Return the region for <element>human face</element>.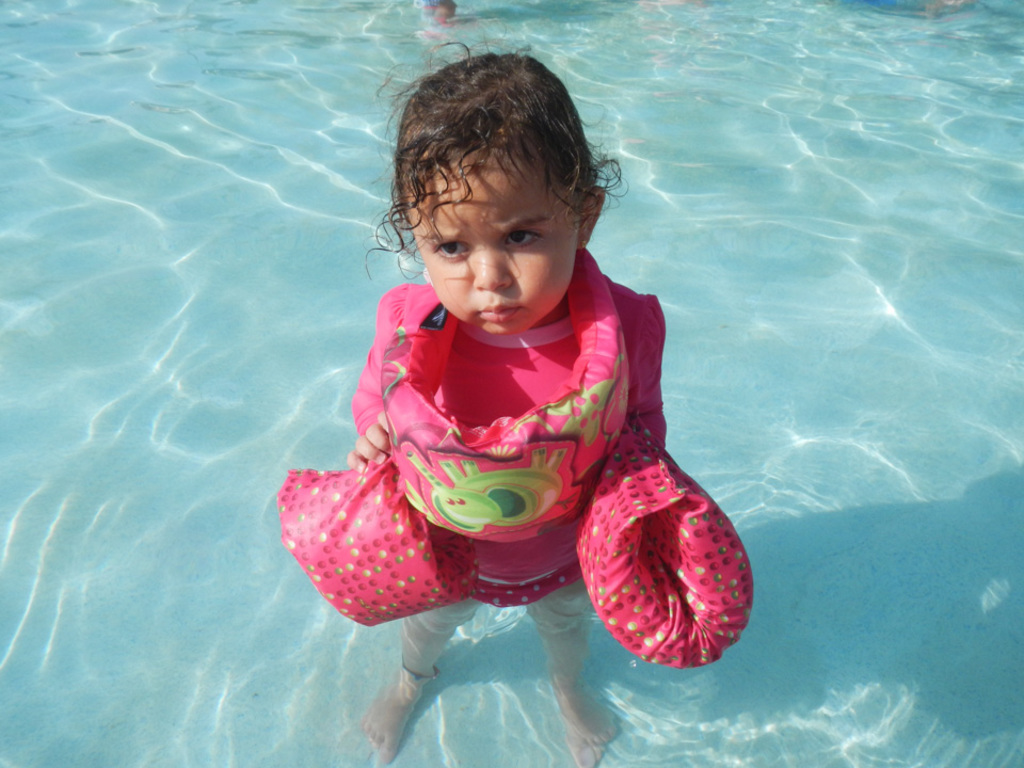
box=[407, 158, 586, 336].
